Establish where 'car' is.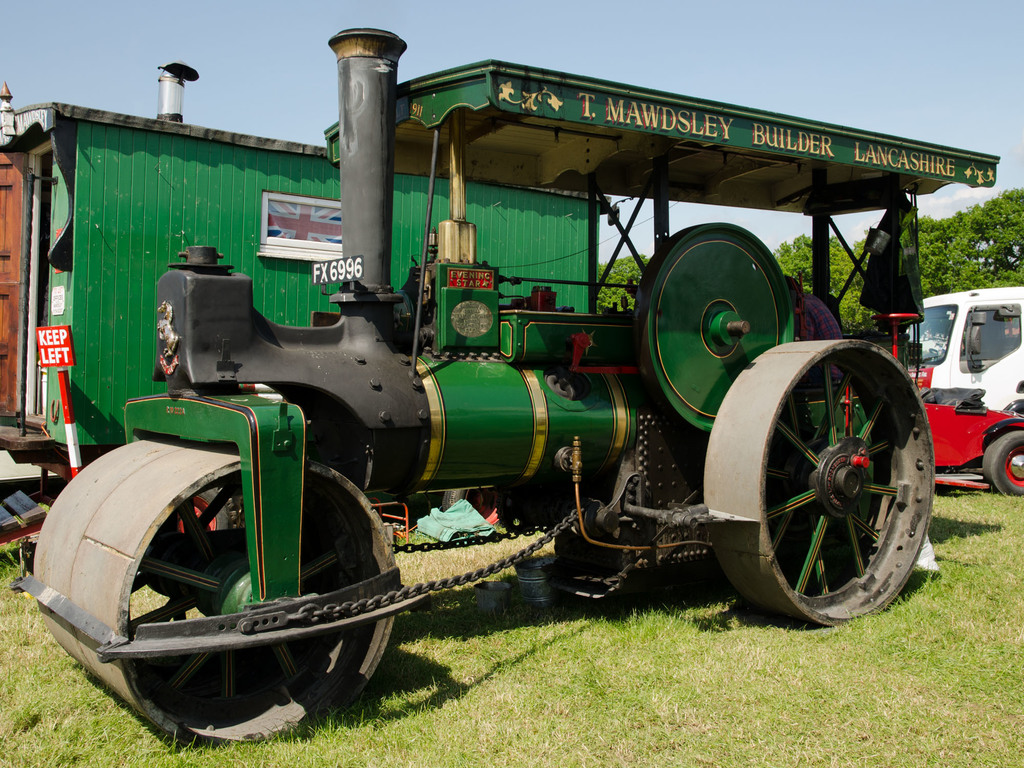
Established at (922,387,1023,497).
